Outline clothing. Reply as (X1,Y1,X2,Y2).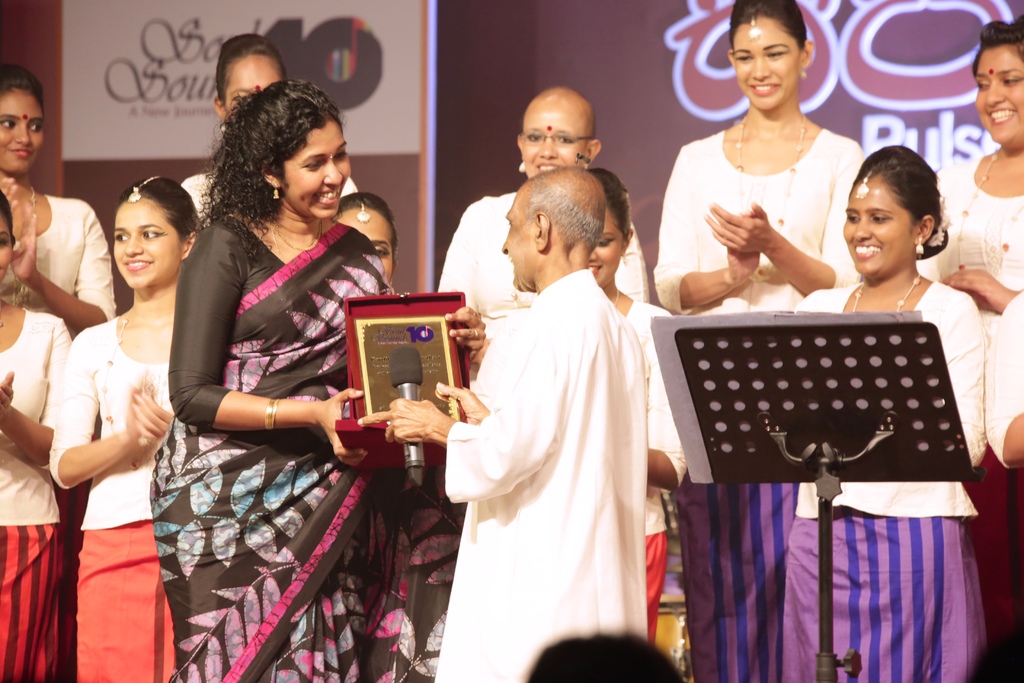
(0,295,74,682).
